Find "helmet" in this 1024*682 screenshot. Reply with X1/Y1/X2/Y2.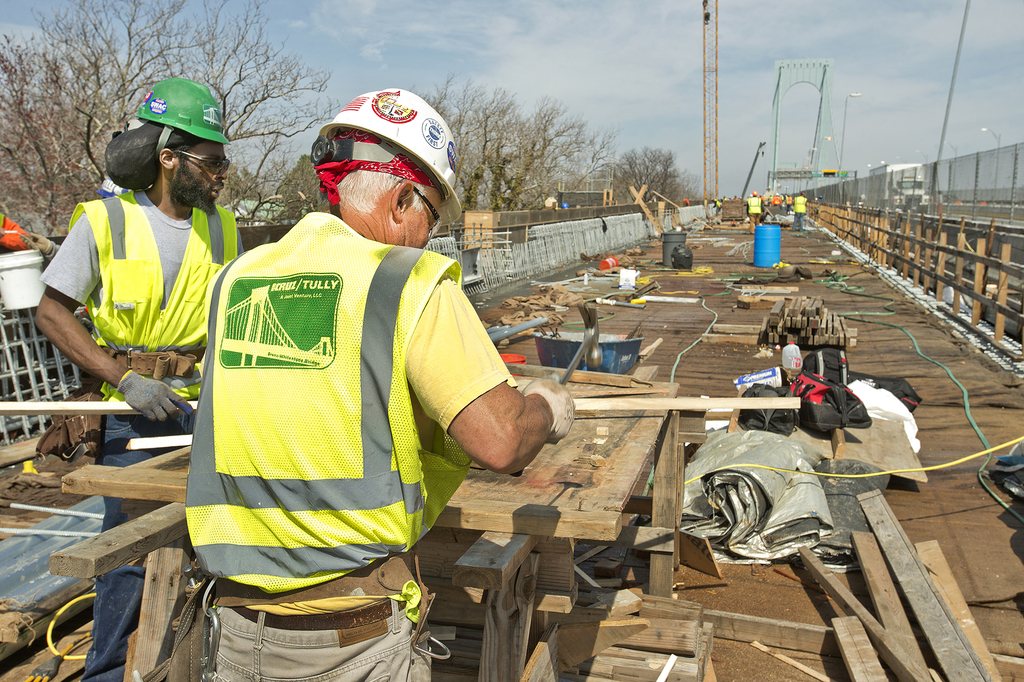
118/74/230/169.
